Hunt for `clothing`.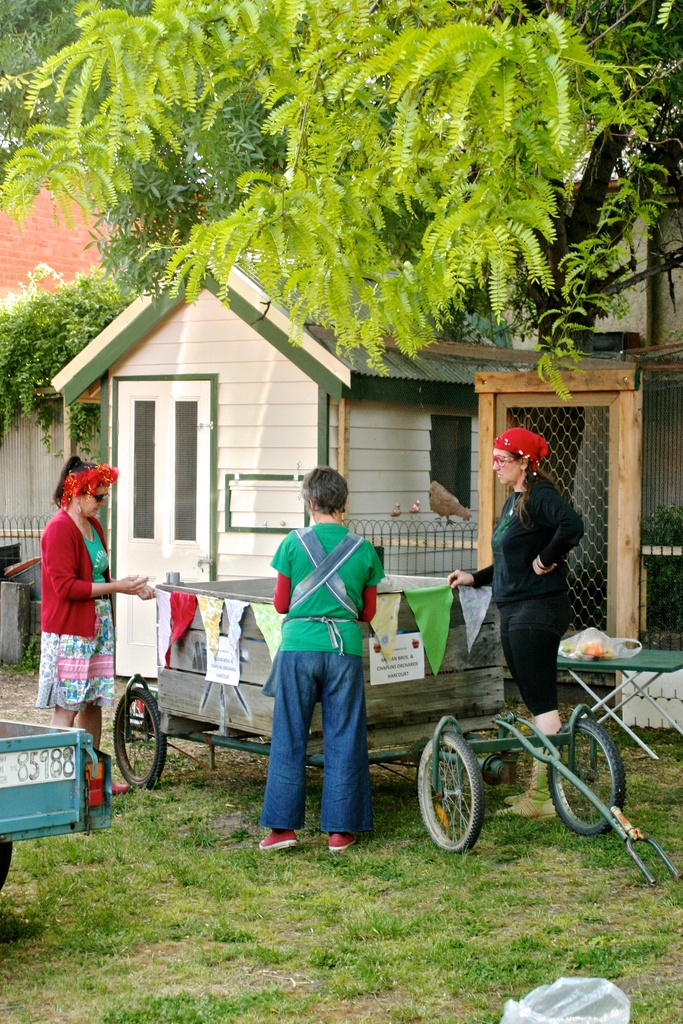
Hunted down at box(258, 518, 388, 836).
